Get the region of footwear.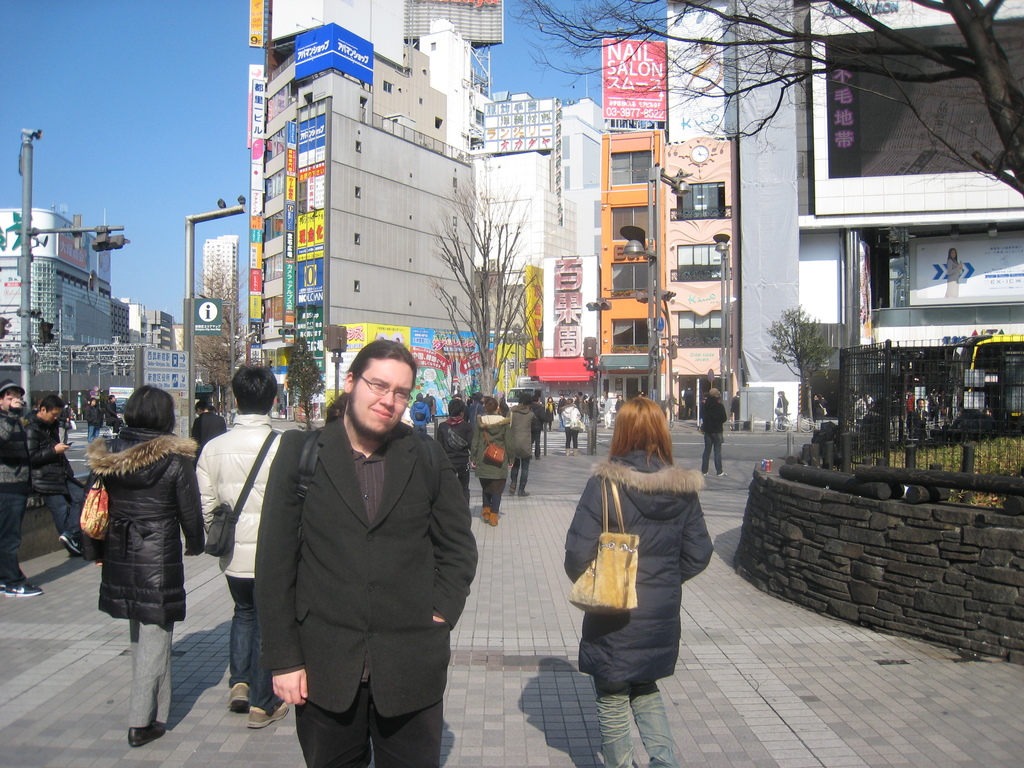
510 484 515 495.
